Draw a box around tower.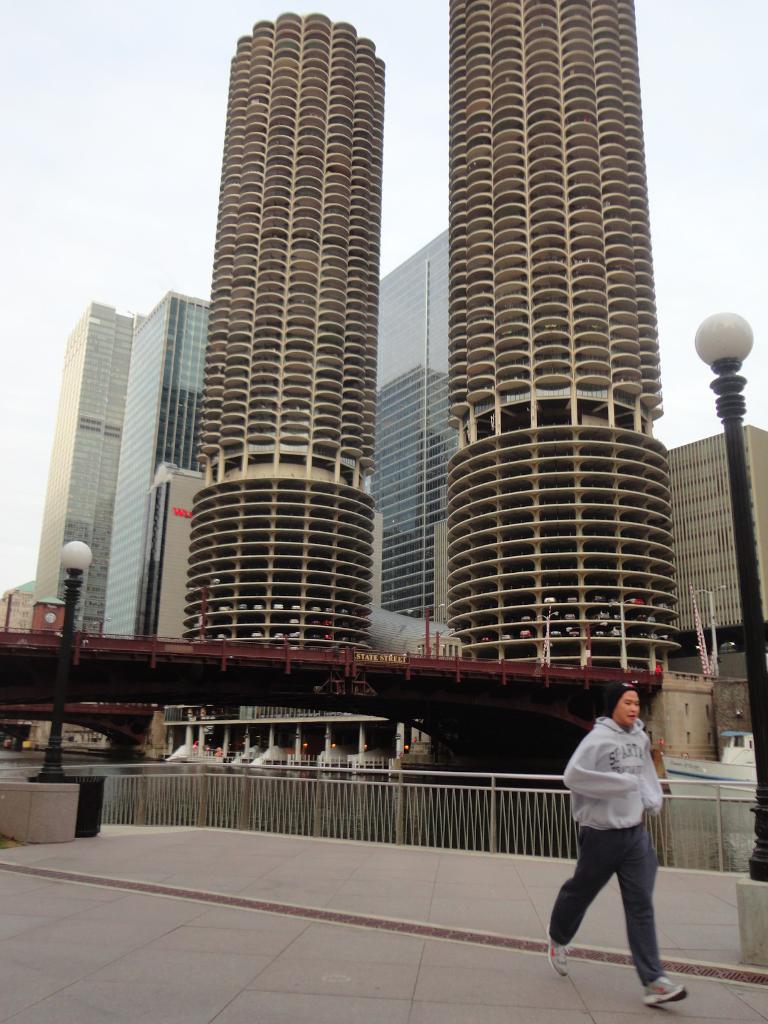
(186, 15, 375, 650).
